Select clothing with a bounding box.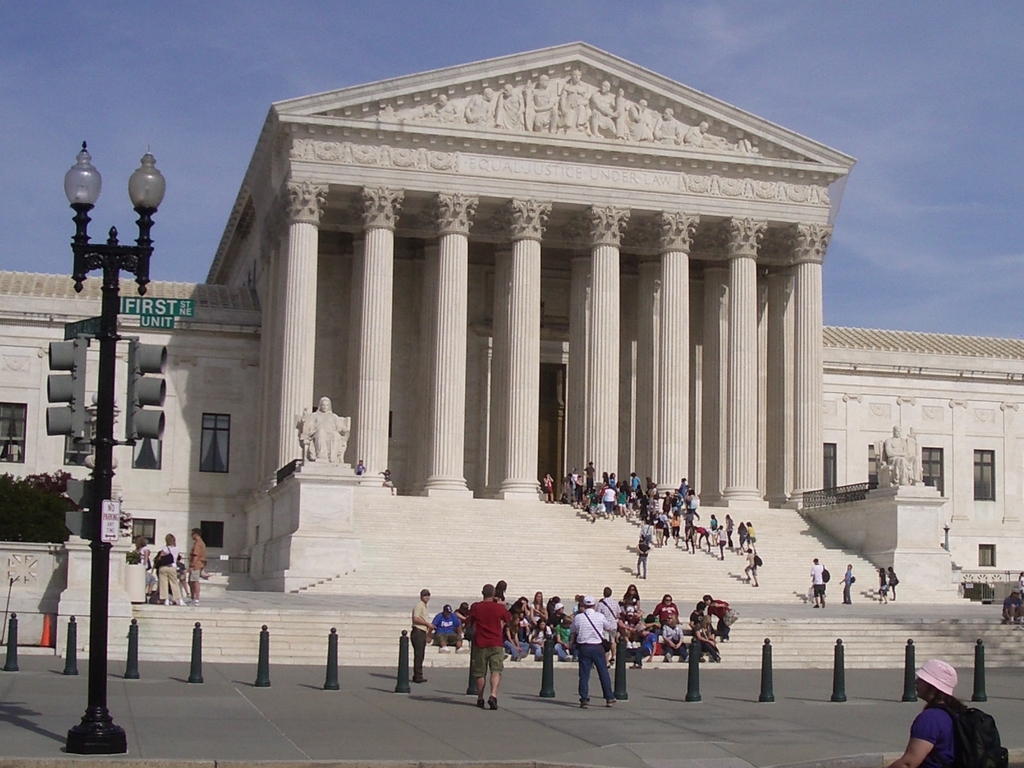
box=[139, 546, 148, 582].
